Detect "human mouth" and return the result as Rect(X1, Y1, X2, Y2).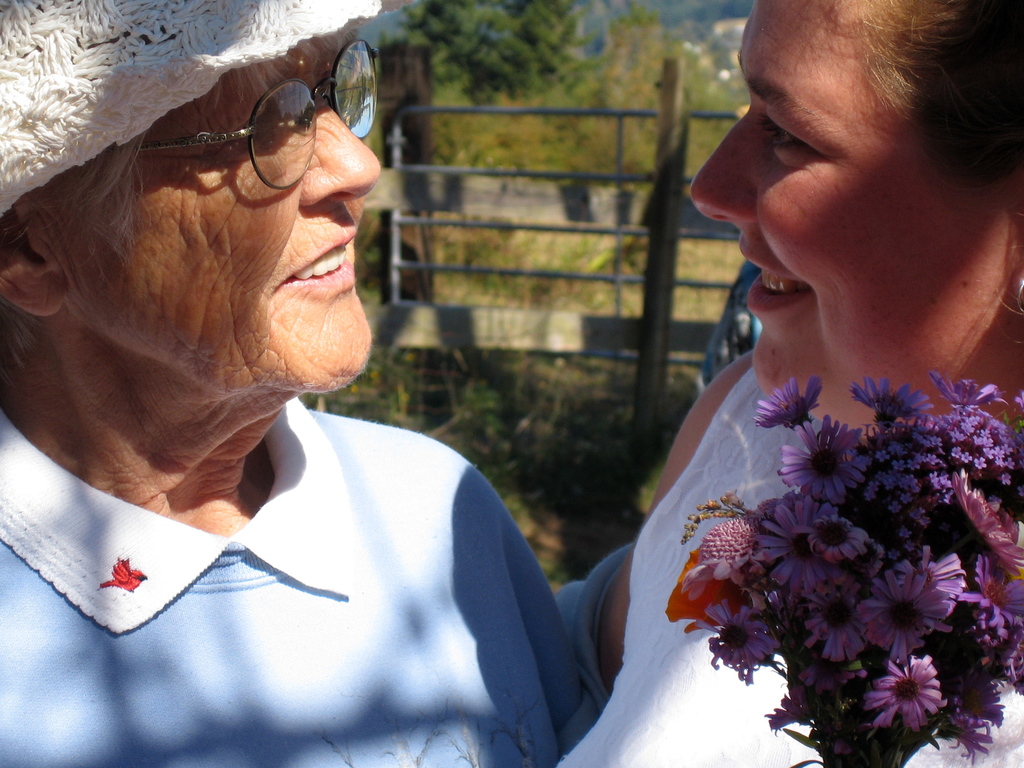
Rect(735, 242, 806, 306).
